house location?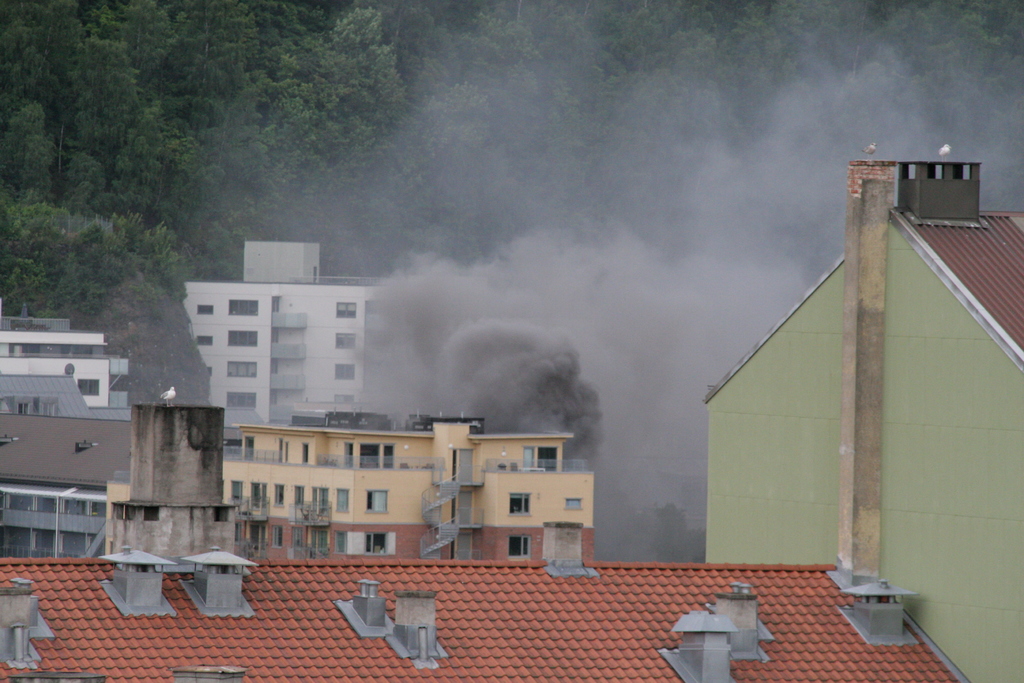
0/391/975/682
